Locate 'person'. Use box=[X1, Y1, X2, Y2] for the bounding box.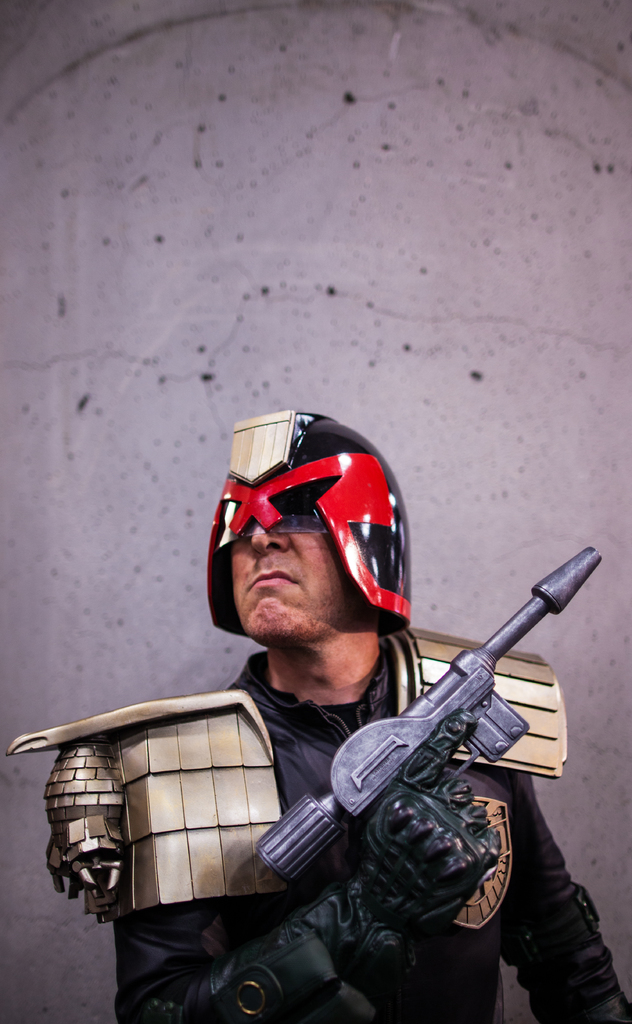
box=[36, 399, 631, 1023].
